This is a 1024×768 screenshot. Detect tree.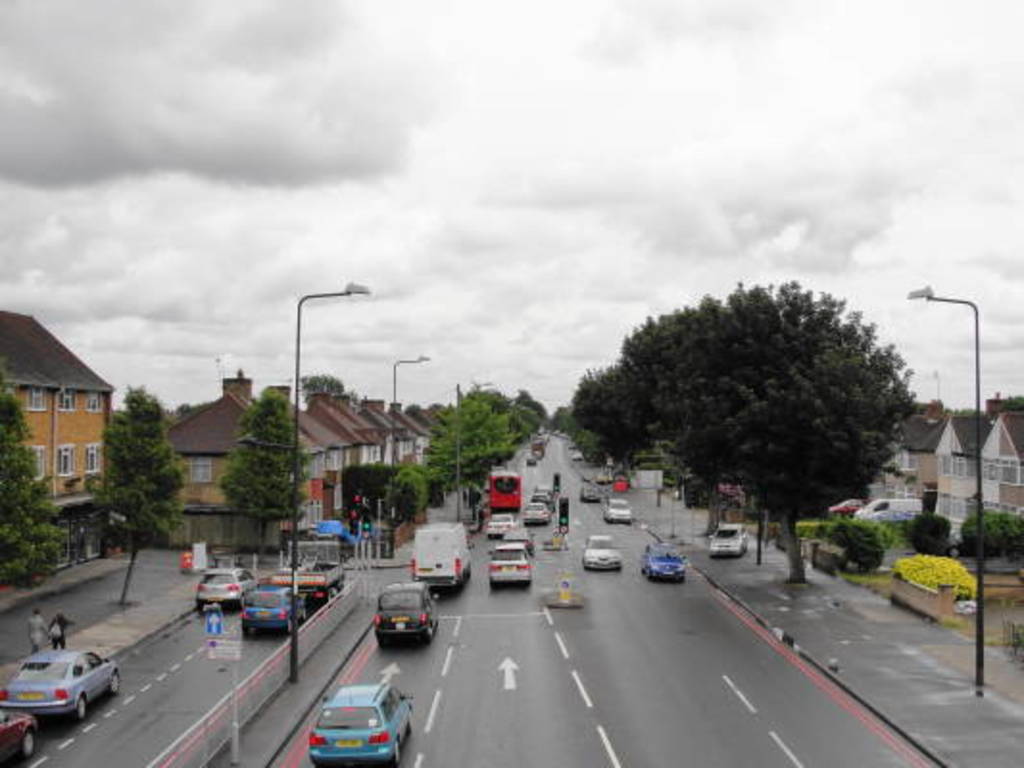
(300,365,348,394).
